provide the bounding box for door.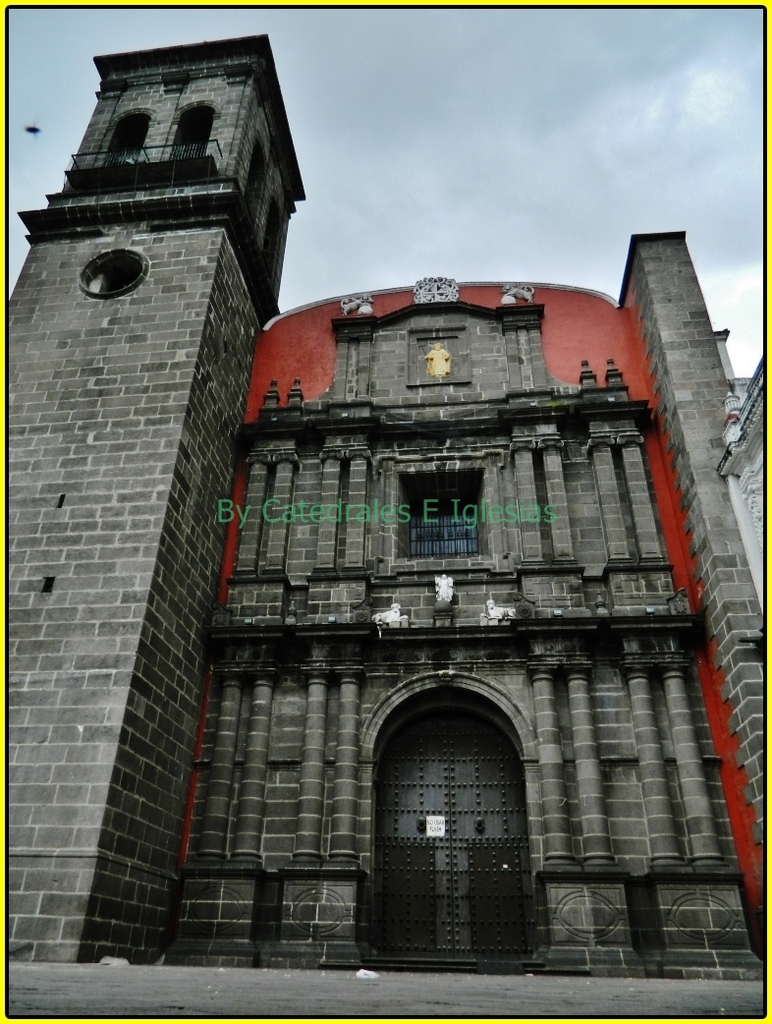
box(374, 701, 551, 978).
